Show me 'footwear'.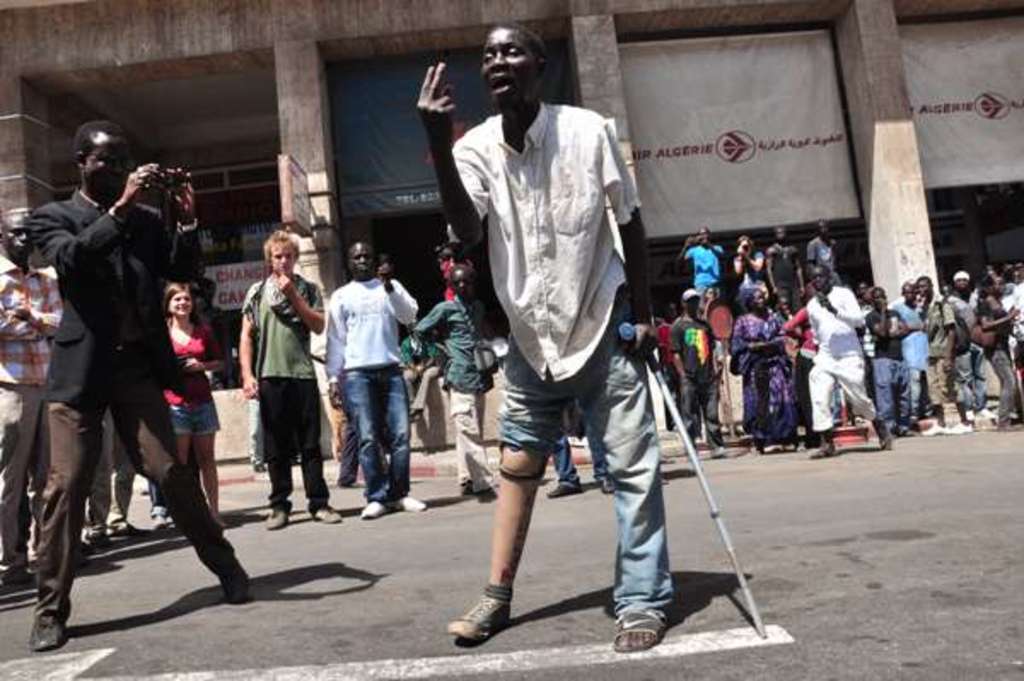
'footwear' is here: [449,592,510,643].
